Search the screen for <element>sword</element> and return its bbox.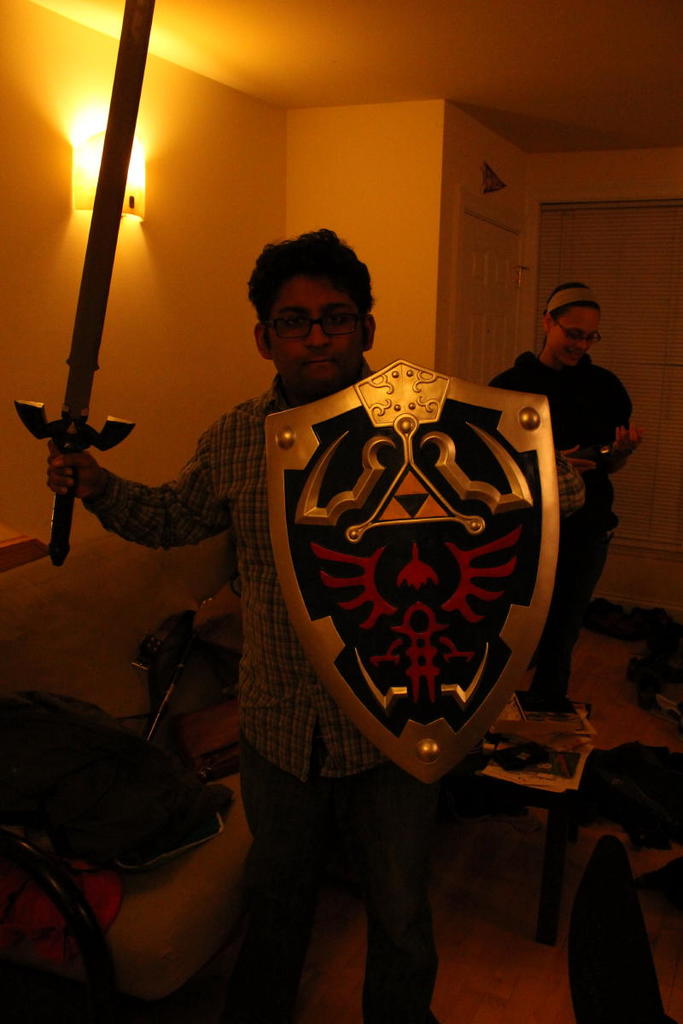
Found: <region>18, 0, 155, 567</region>.
